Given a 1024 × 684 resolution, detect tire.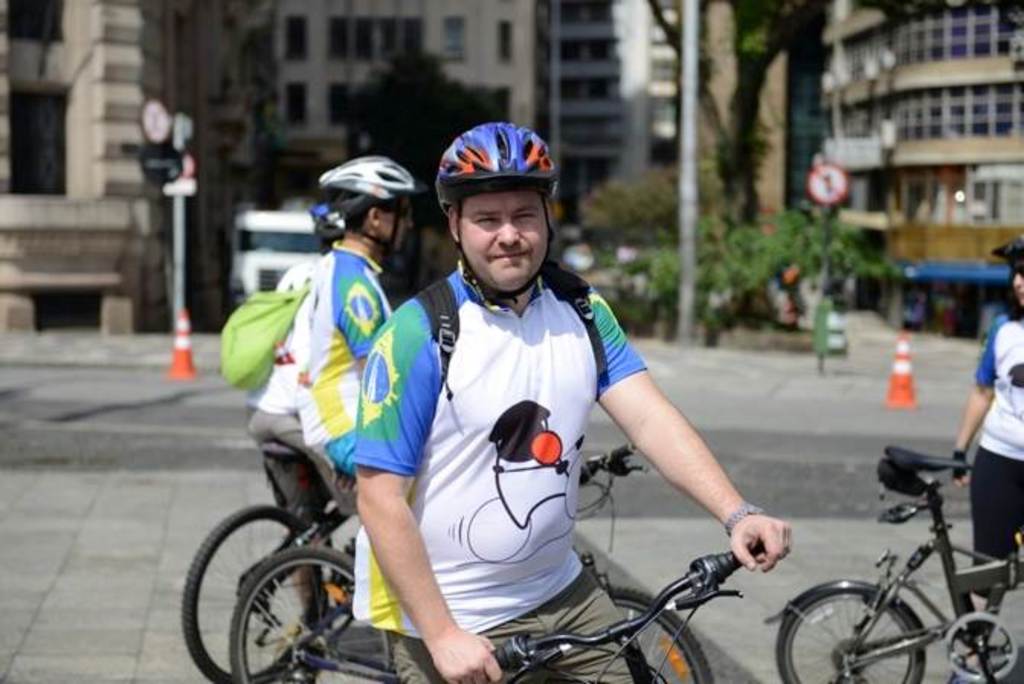
[left=772, top=580, right=926, bottom=682].
